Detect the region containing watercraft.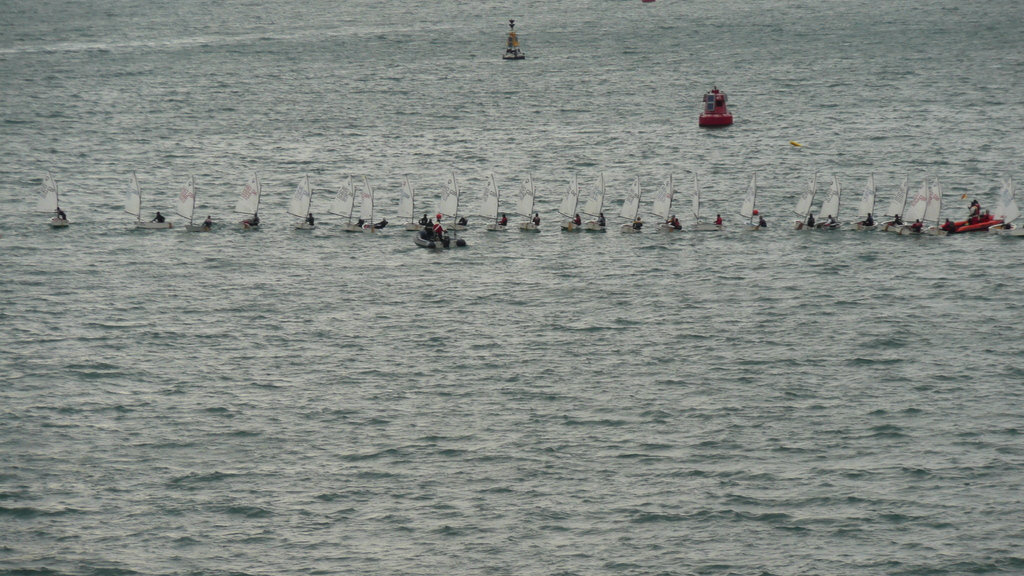
694,83,732,124.
